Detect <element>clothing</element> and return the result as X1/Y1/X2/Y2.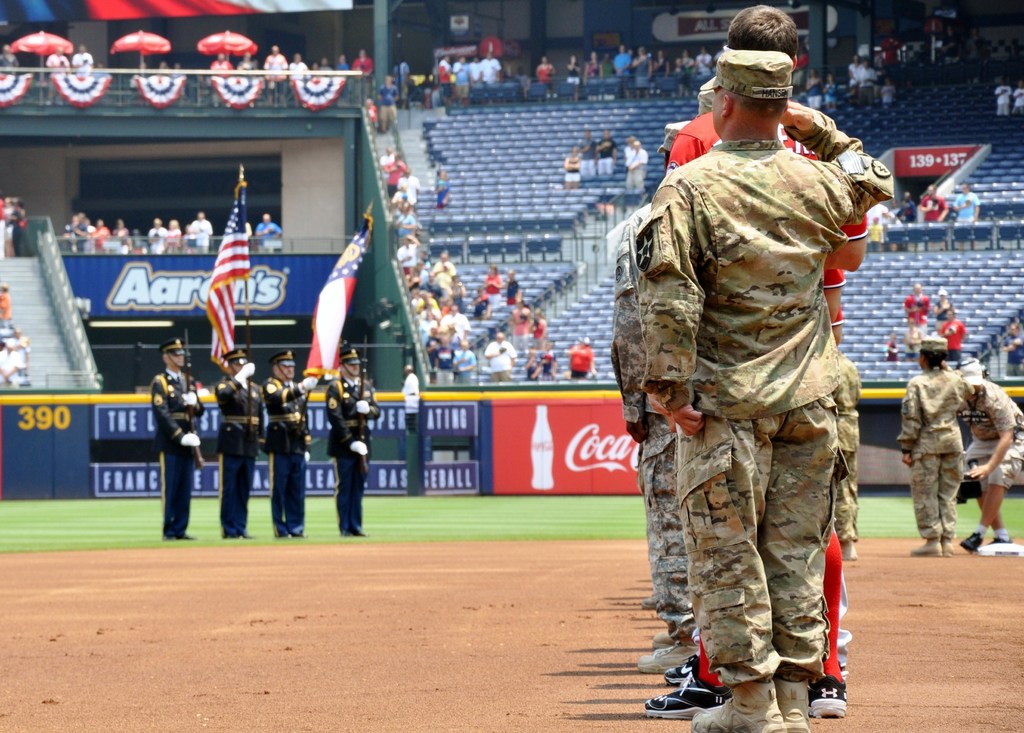
253/222/282/256.
